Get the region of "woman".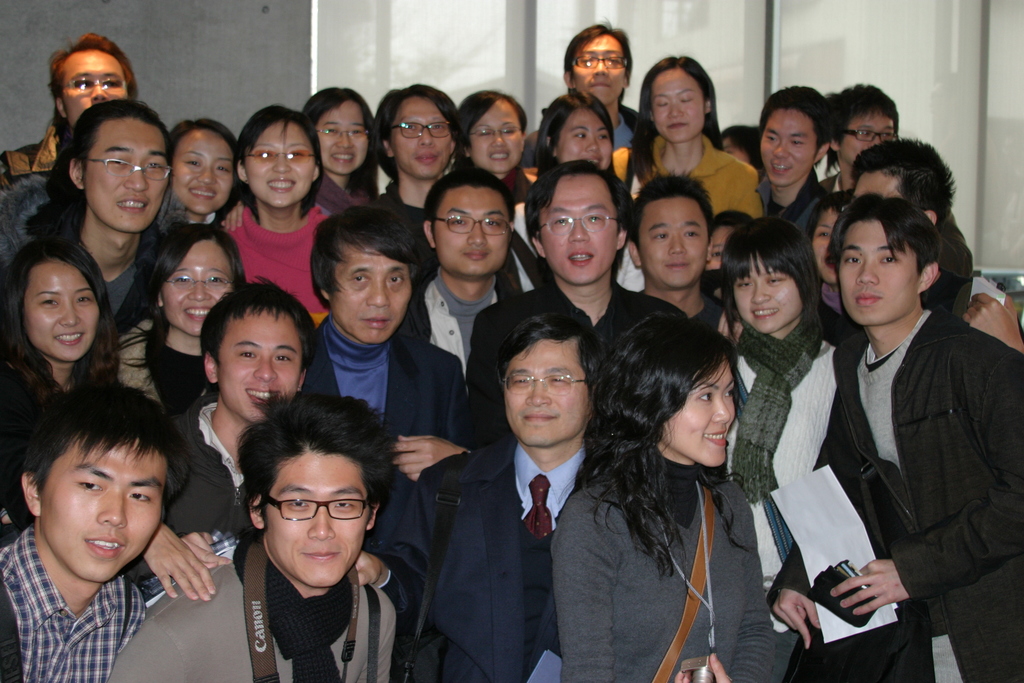
(223,102,332,326).
